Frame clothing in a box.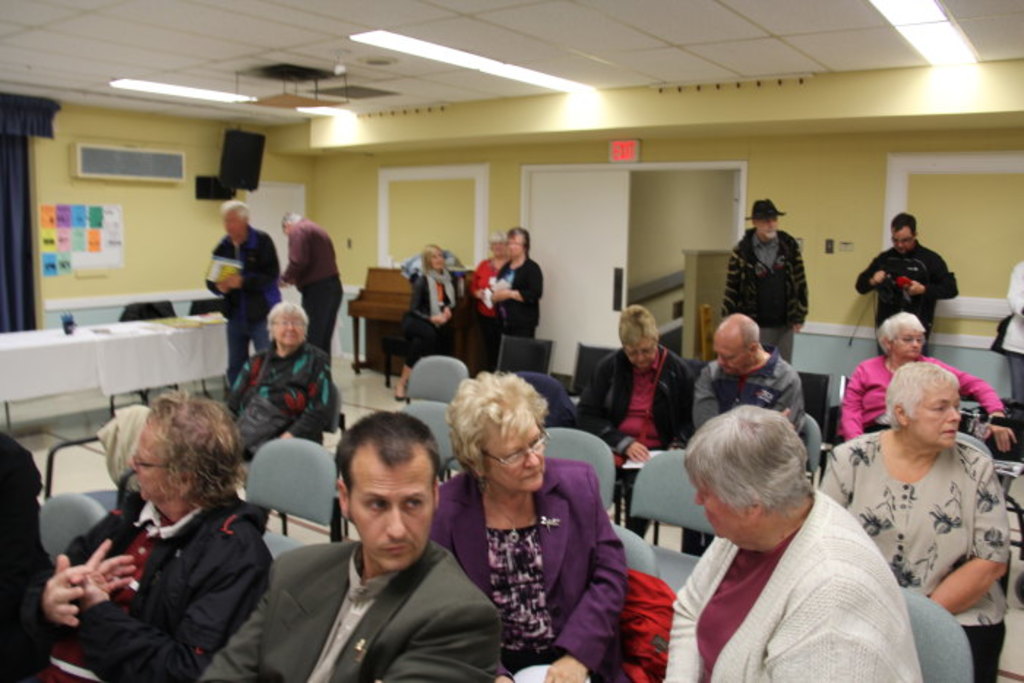
[x1=494, y1=257, x2=541, y2=335].
